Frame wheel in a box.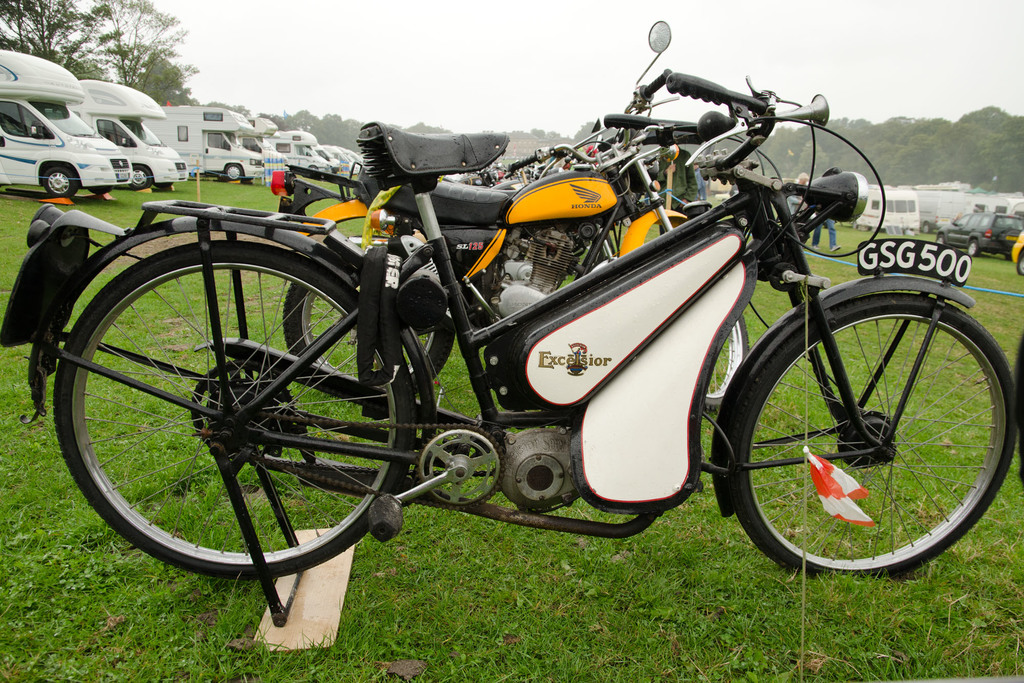
[289, 235, 454, 394].
